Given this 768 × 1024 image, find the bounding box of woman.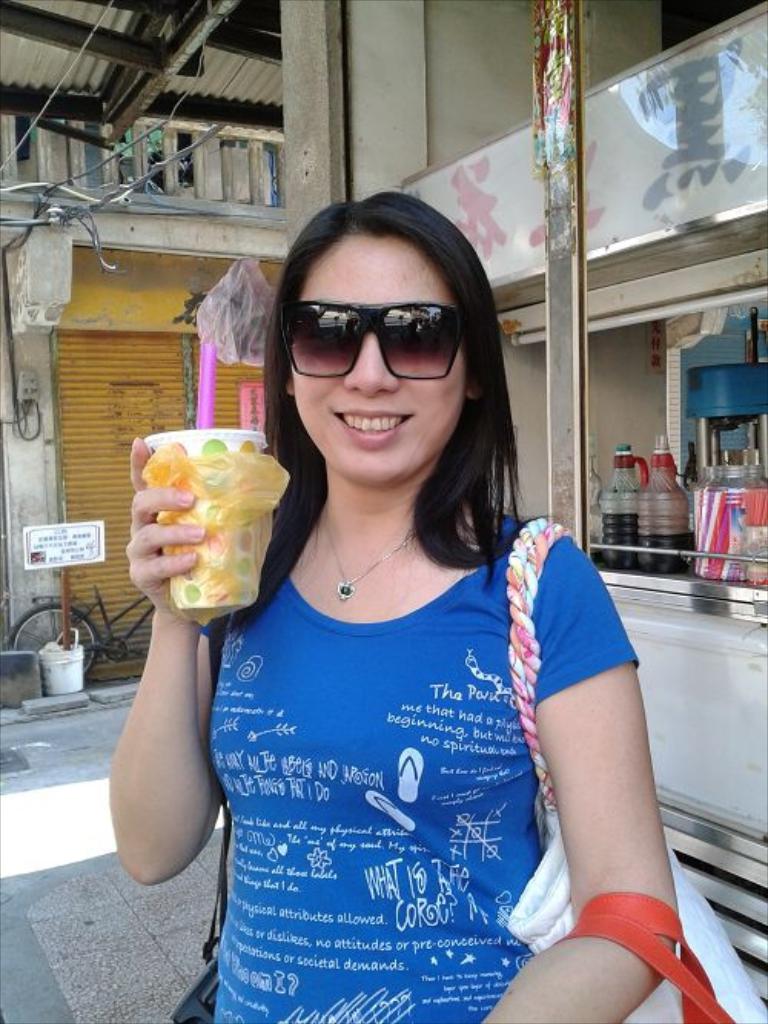
164, 158, 641, 1006.
